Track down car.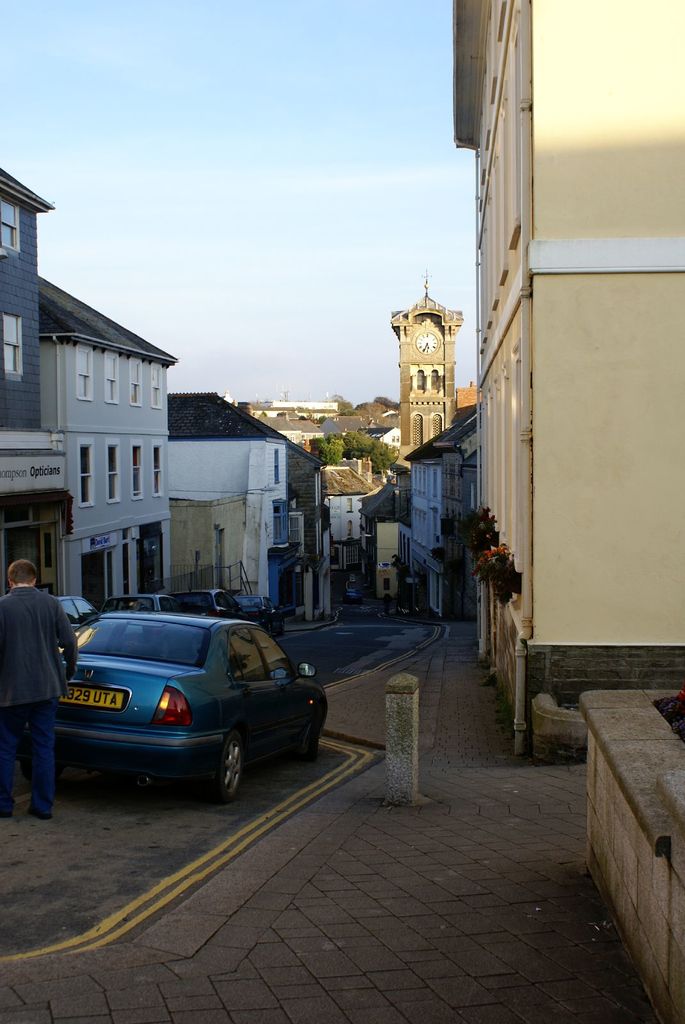
Tracked to rect(58, 598, 95, 629).
